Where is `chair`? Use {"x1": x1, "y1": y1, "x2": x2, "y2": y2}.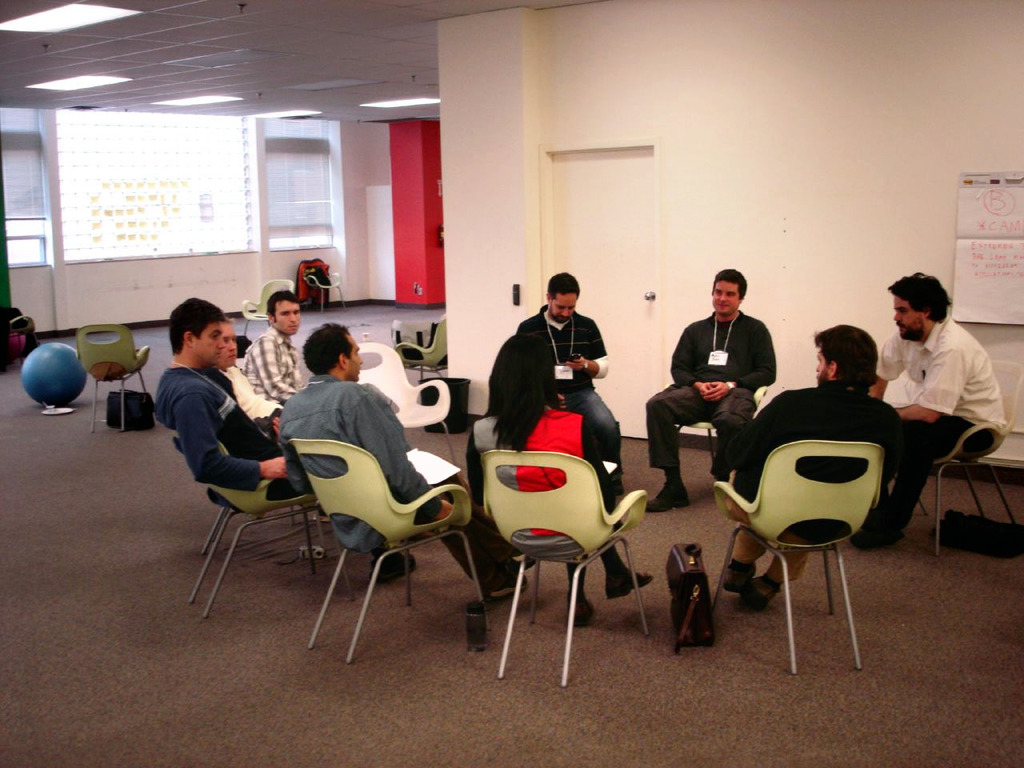
{"x1": 187, "y1": 439, "x2": 323, "y2": 623}.
